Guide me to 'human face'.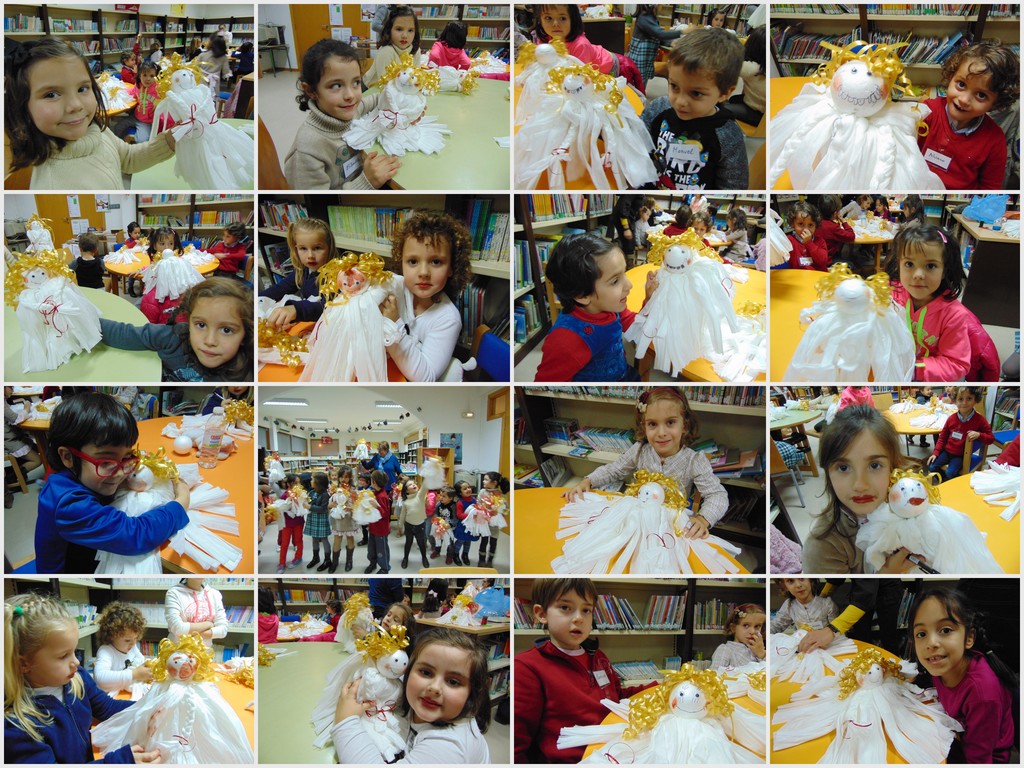
Guidance: [902,205,911,216].
